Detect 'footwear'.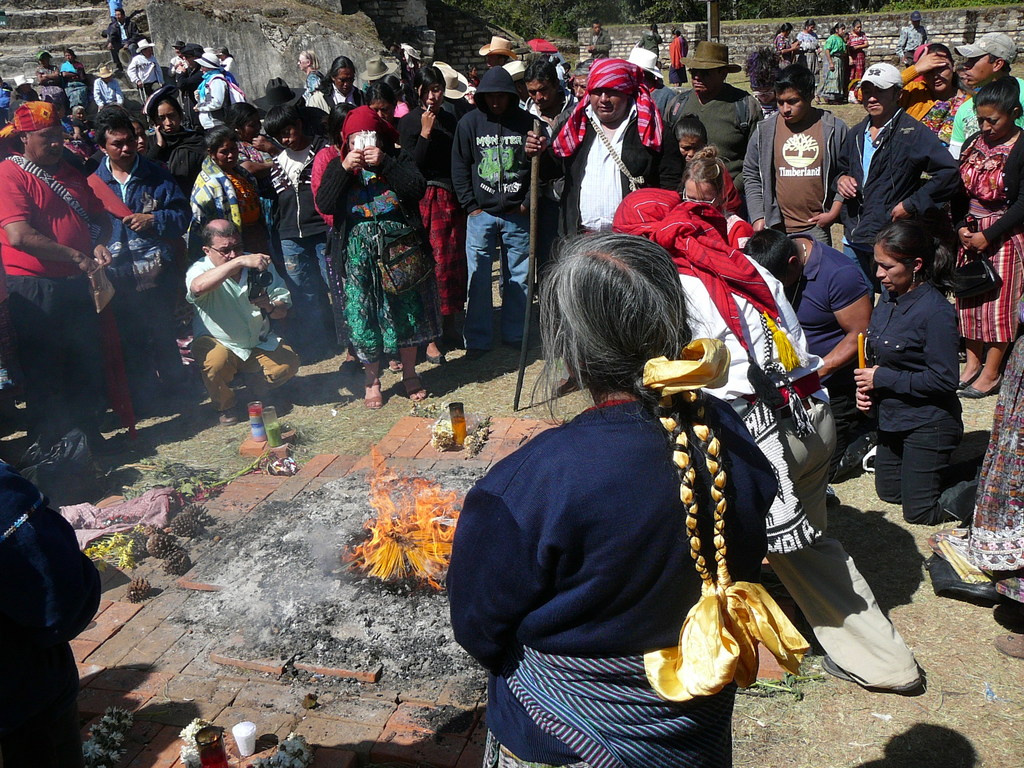
Detected at (358, 384, 388, 410).
